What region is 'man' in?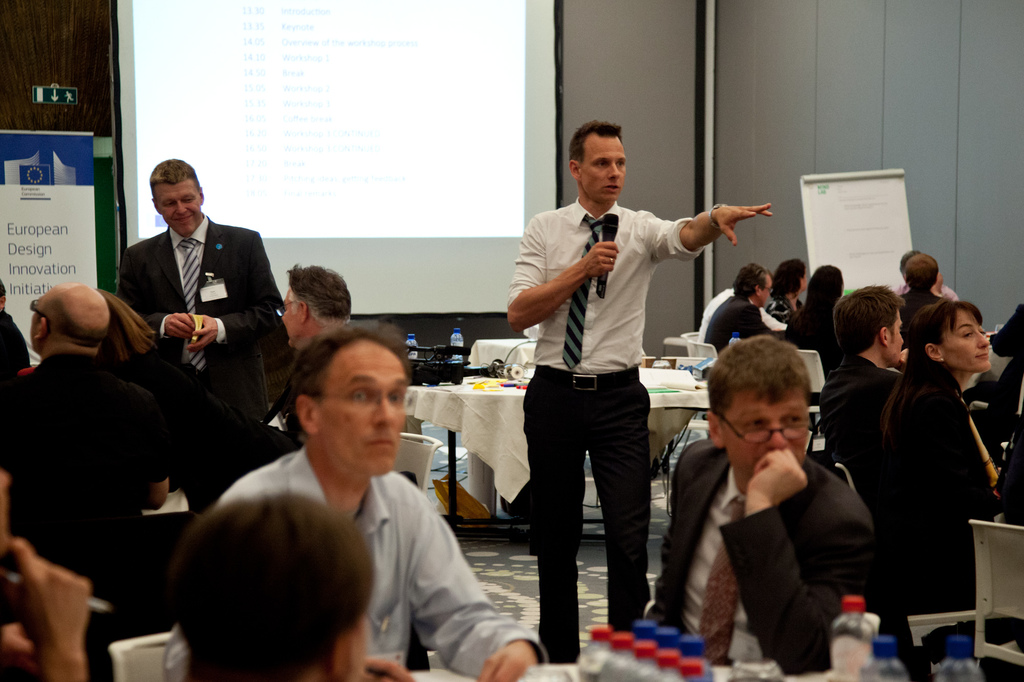
detection(0, 280, 179, 681).
